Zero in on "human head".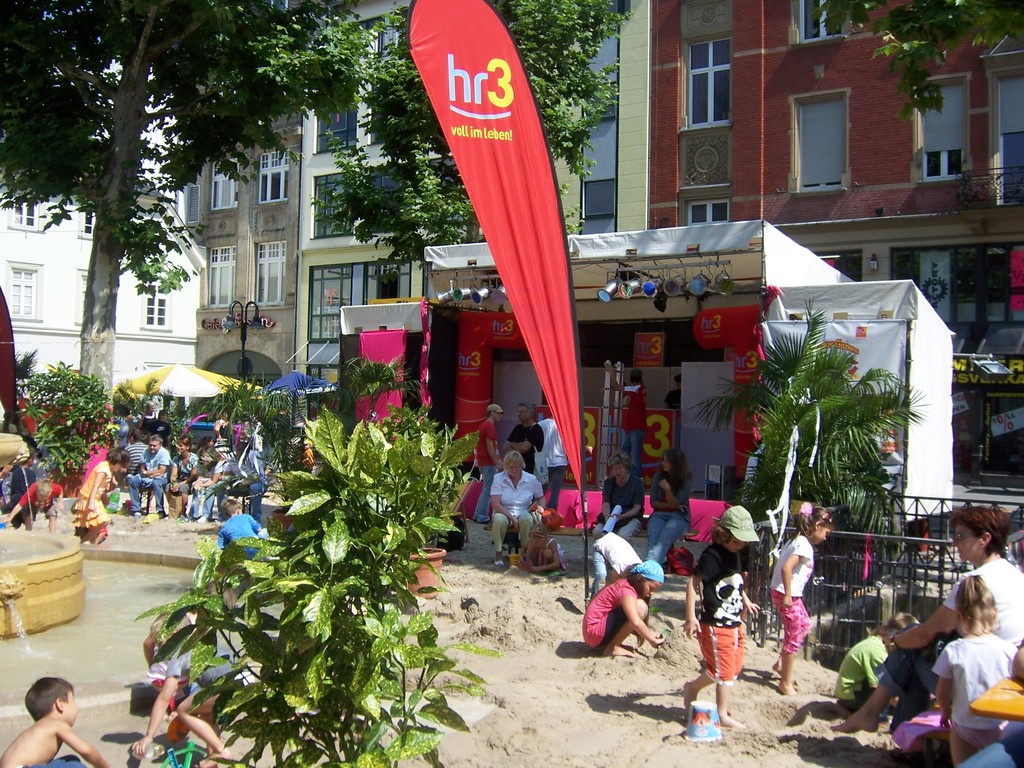
Zeroed in: locate(529, 527, 548, 547).
